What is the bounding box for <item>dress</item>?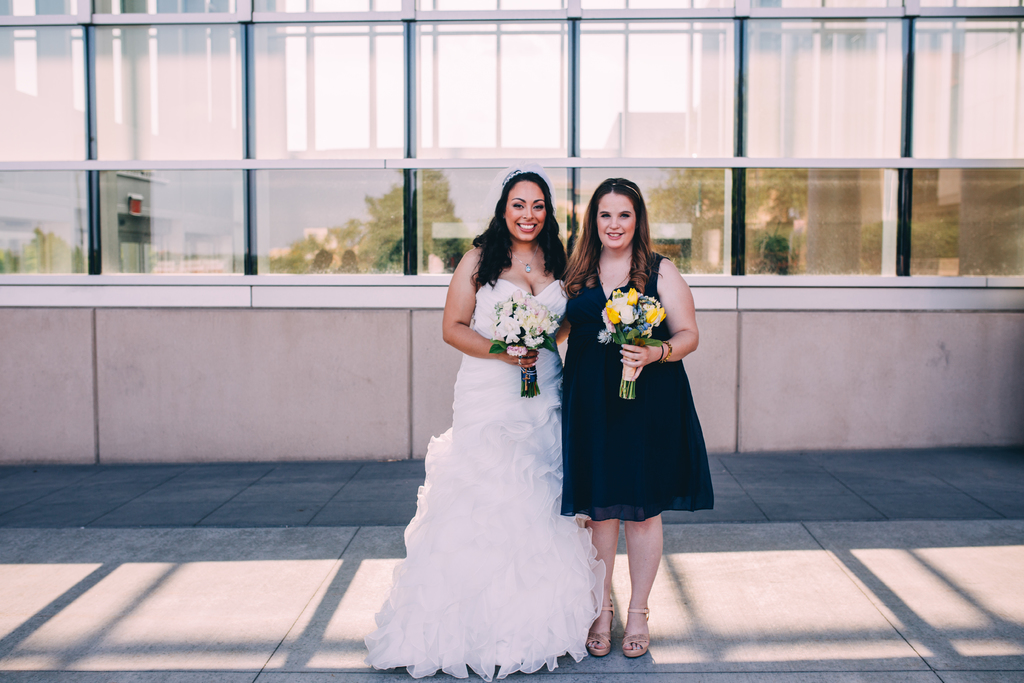
rect(559, 252, 716, 523).
